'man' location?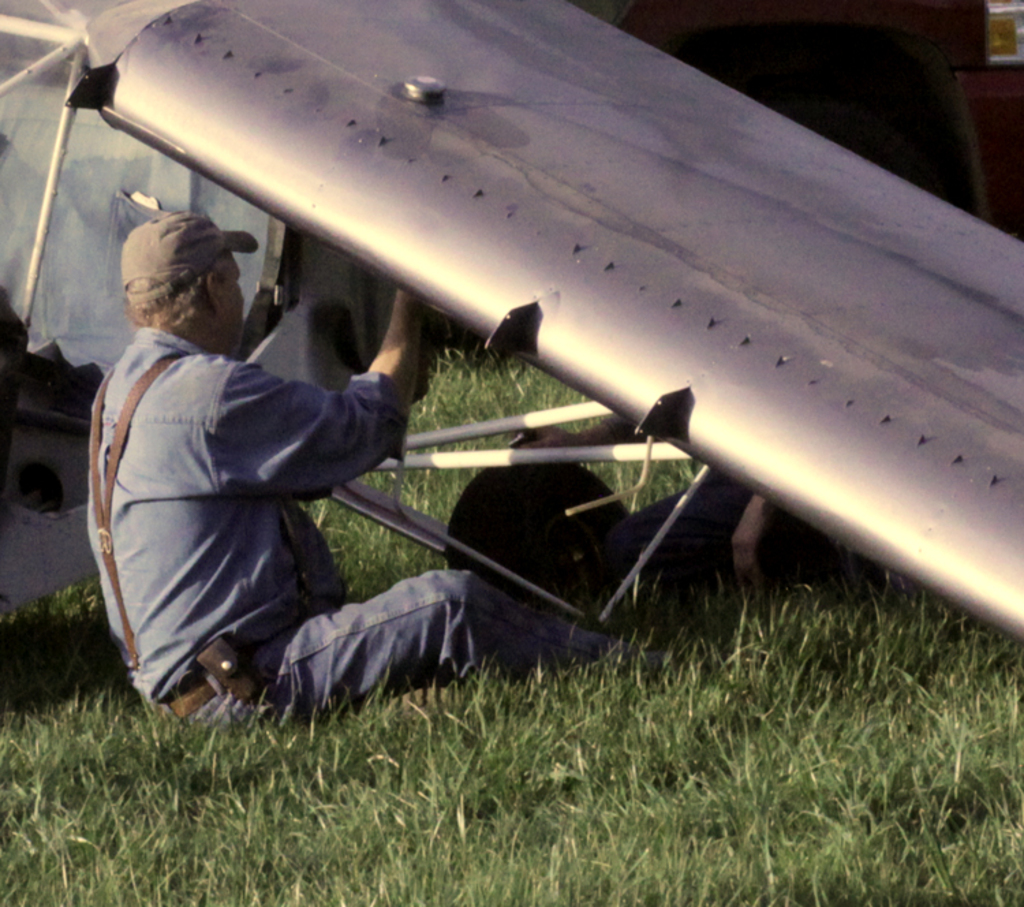
<box>112,254,634,714</box>
